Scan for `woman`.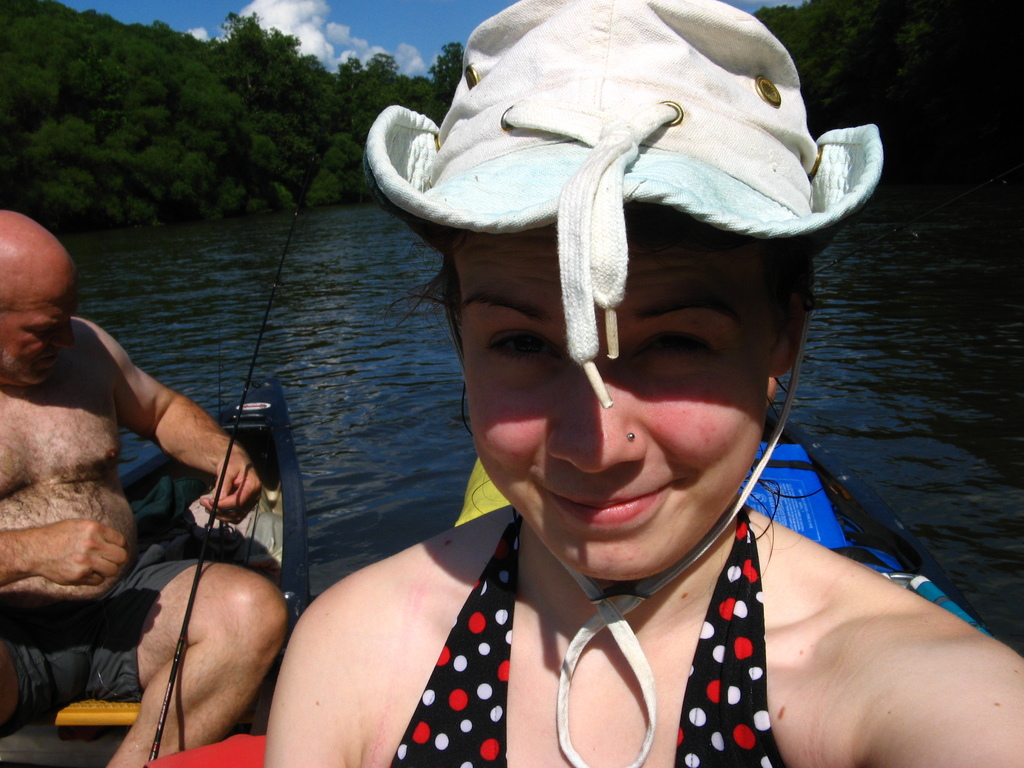
Scan result: bbox=(258, 0, 1023, 767).
